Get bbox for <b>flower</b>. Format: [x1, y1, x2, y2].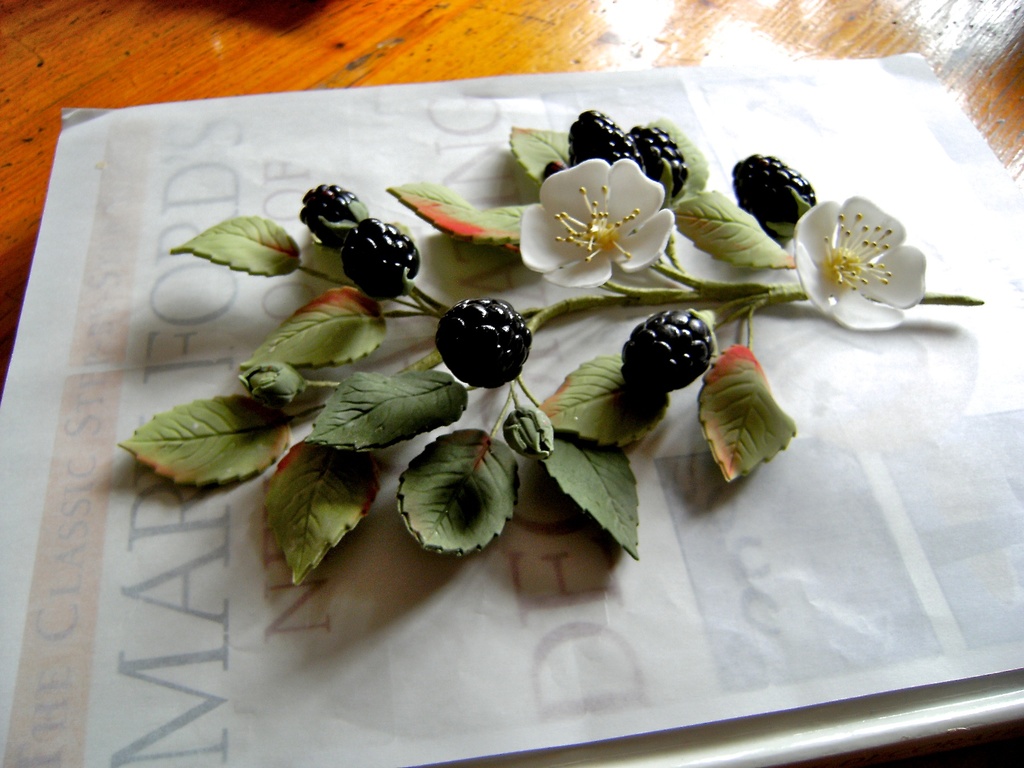
[515, 161, 675, 284].
